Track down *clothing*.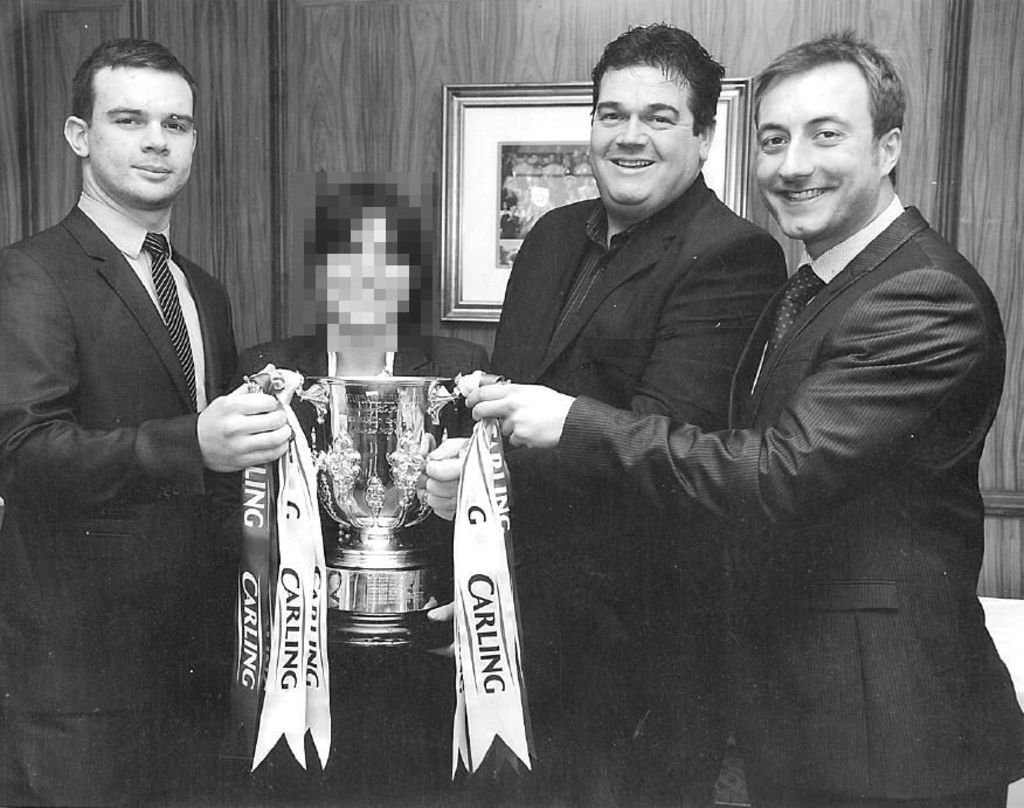
Tracked to BBox(489, 177, 787, 807).
